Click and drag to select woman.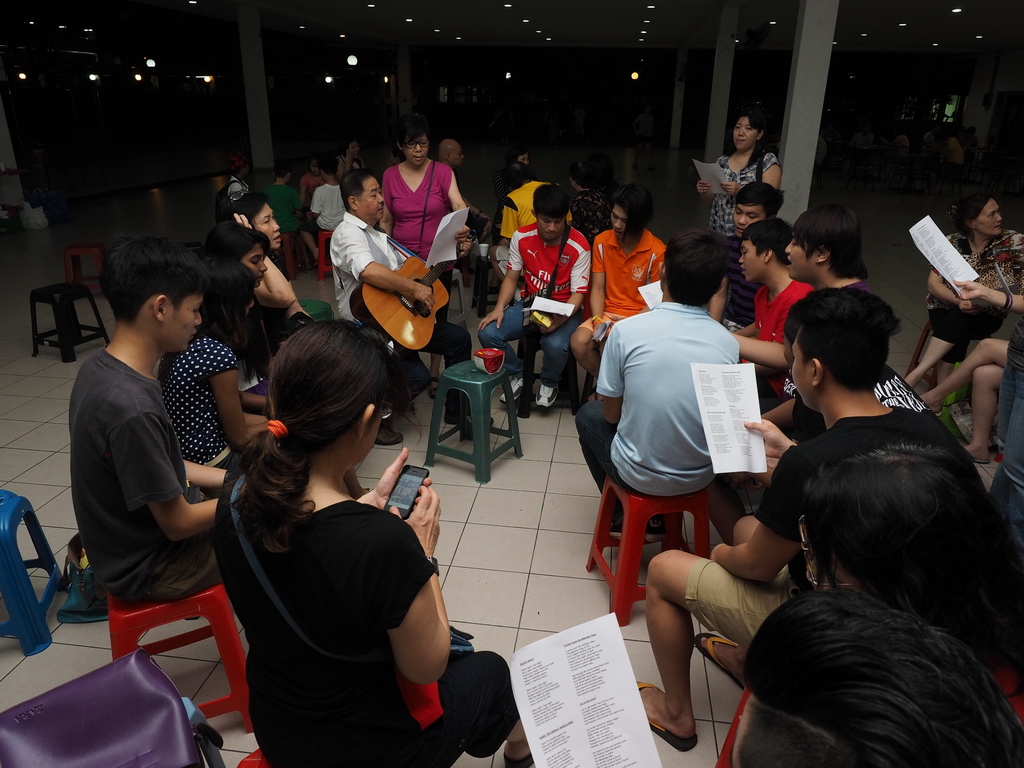
Selection: left=198, top=292, right=457, bottom=767.
